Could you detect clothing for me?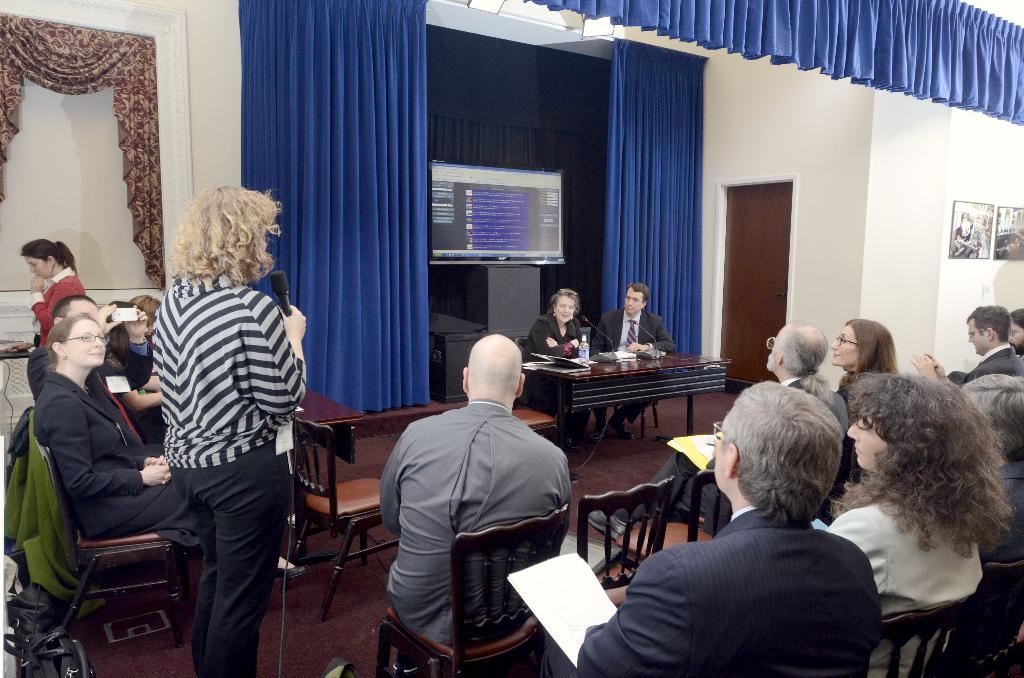
Detection result: (x1=28, y1=263, x2=187, y2=549).
